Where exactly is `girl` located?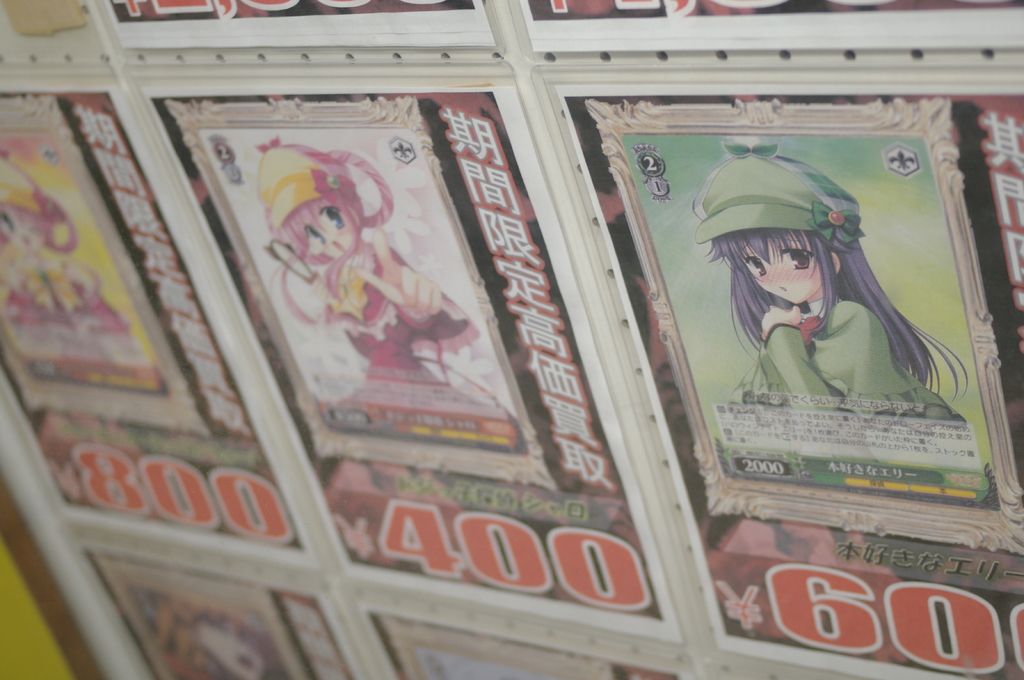
Its bounding box is x1=691, y1=139, x2=967, y2=421.
